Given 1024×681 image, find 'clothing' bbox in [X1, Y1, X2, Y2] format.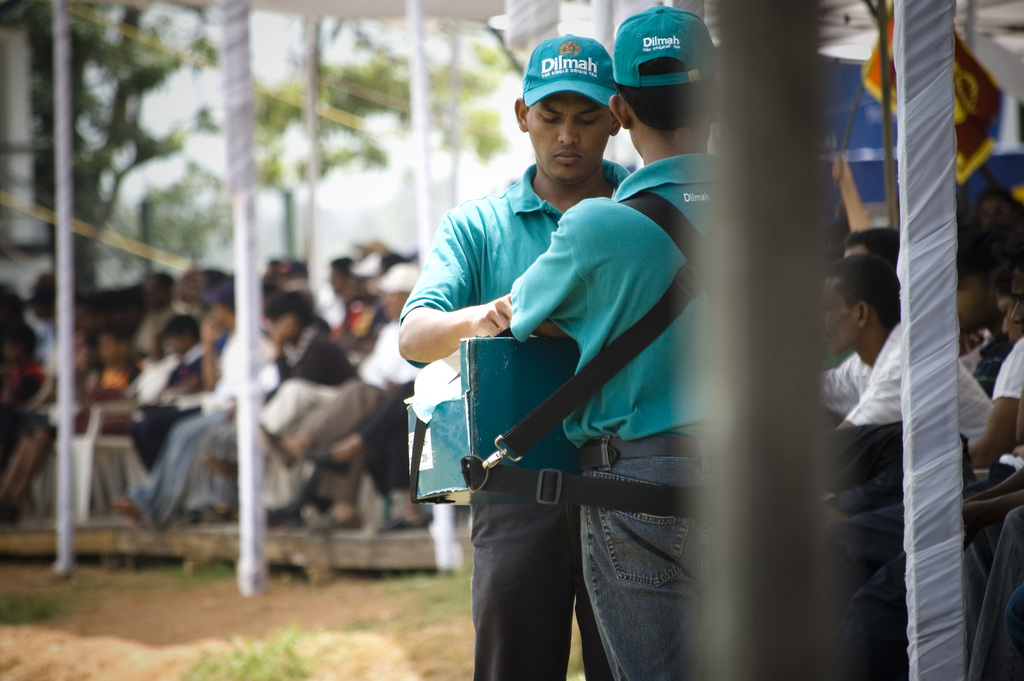
[503, 147, 726, 680].
